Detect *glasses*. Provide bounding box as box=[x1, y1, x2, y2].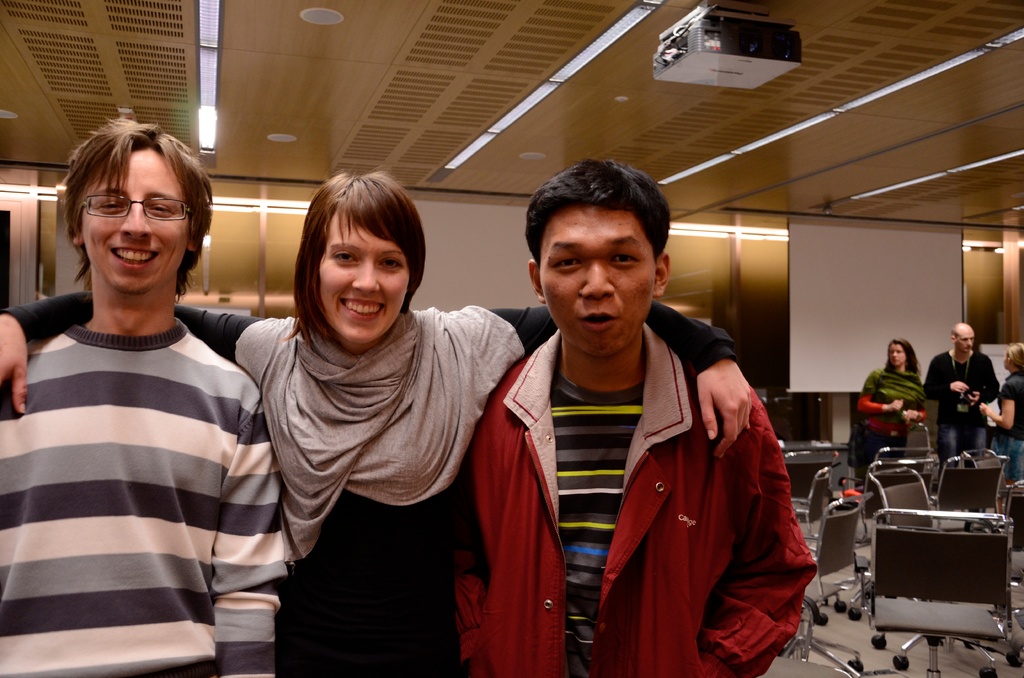
box=[72, 196, 192, 221].
